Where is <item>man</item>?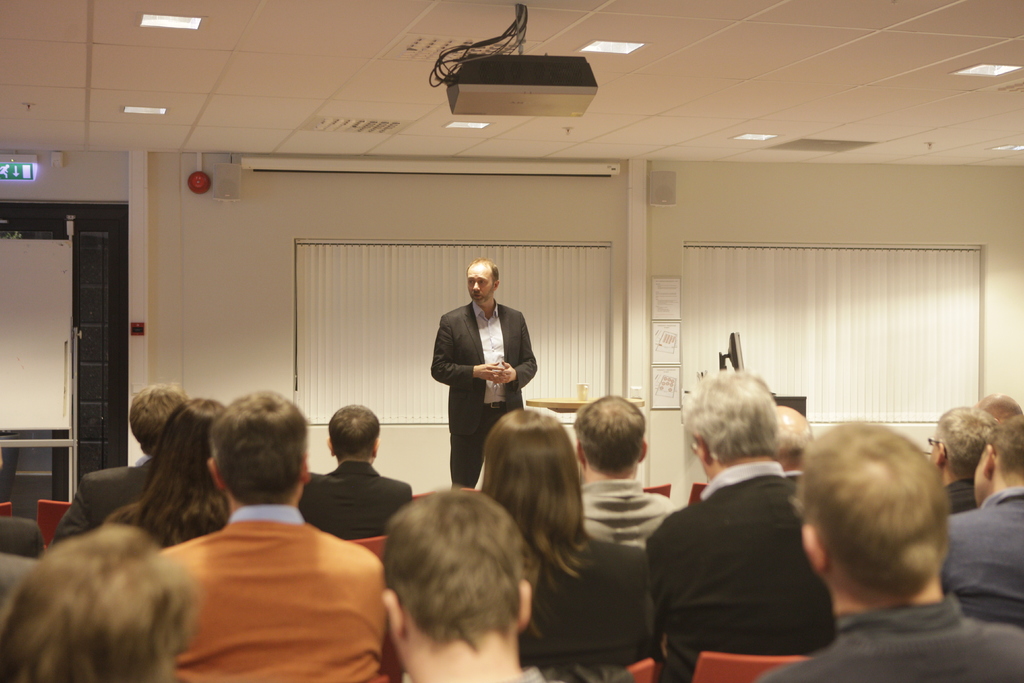
select_region(756, 418, 1023, 682).
